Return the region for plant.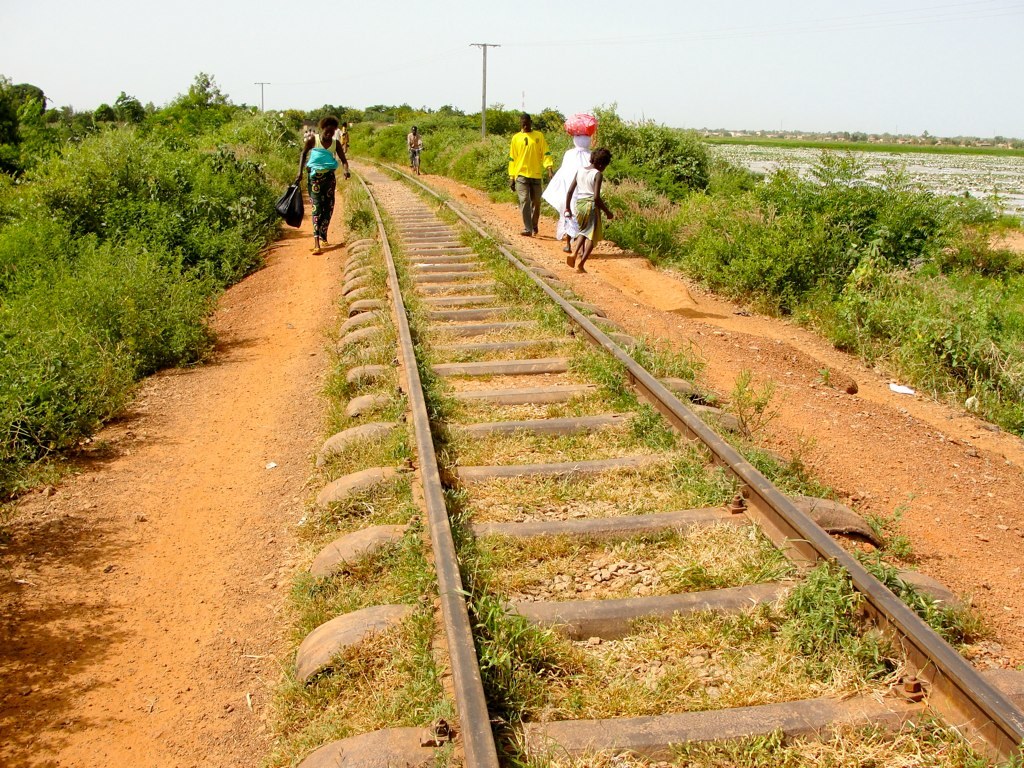
box(478, 579, 569, 719).
